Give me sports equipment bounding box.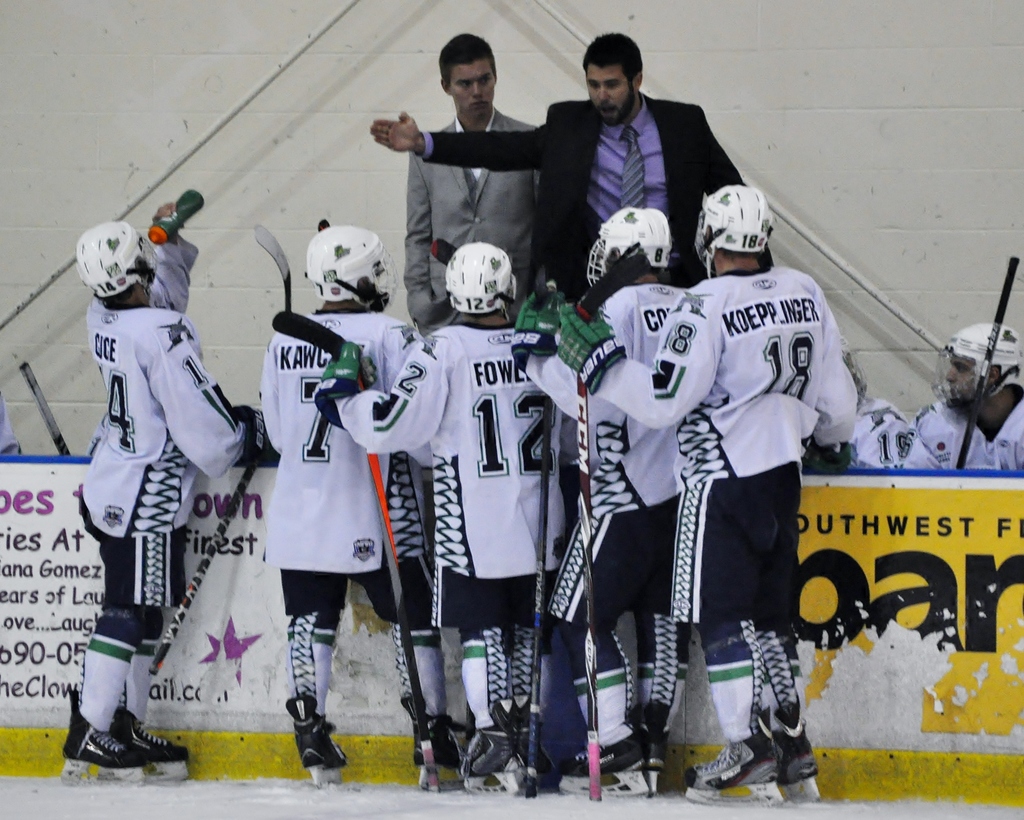
rect(526, 264, 553, 794).
